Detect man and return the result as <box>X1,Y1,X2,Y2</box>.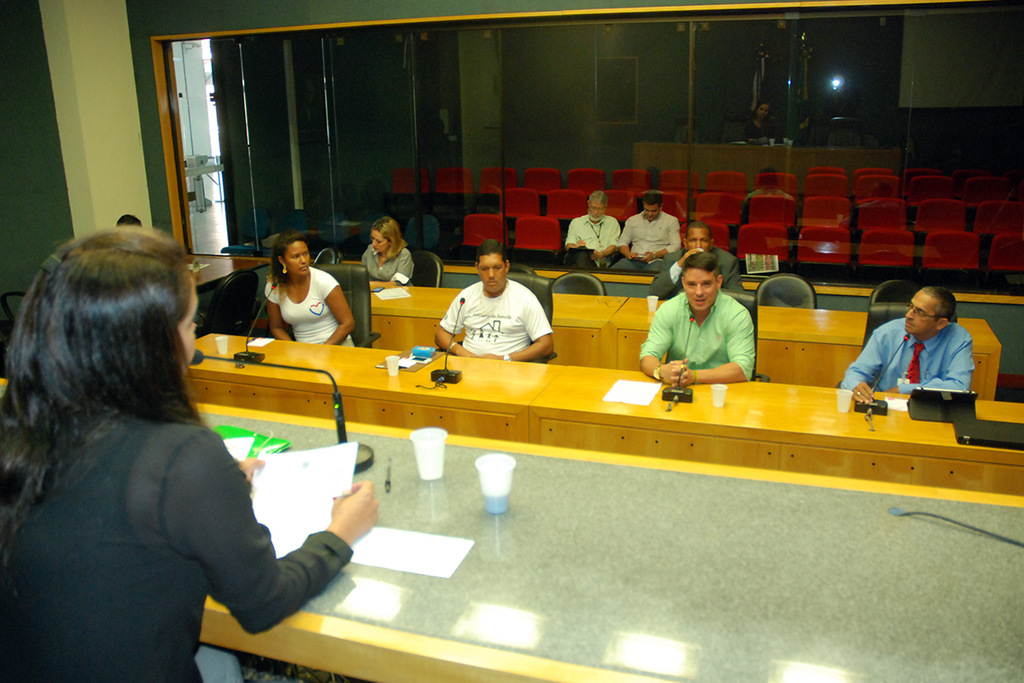
<box>841,285,977,397</box>.
